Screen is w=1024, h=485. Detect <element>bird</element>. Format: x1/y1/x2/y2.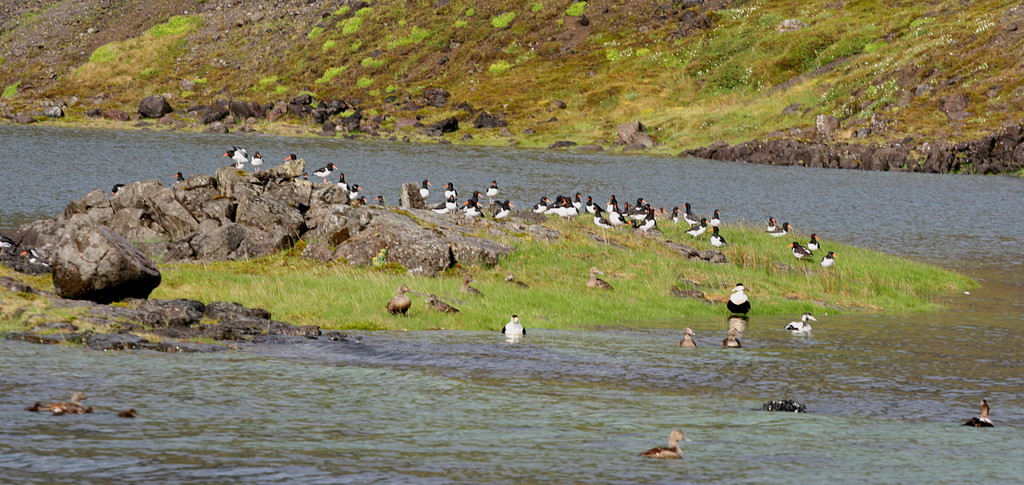
788/309/815/333.
